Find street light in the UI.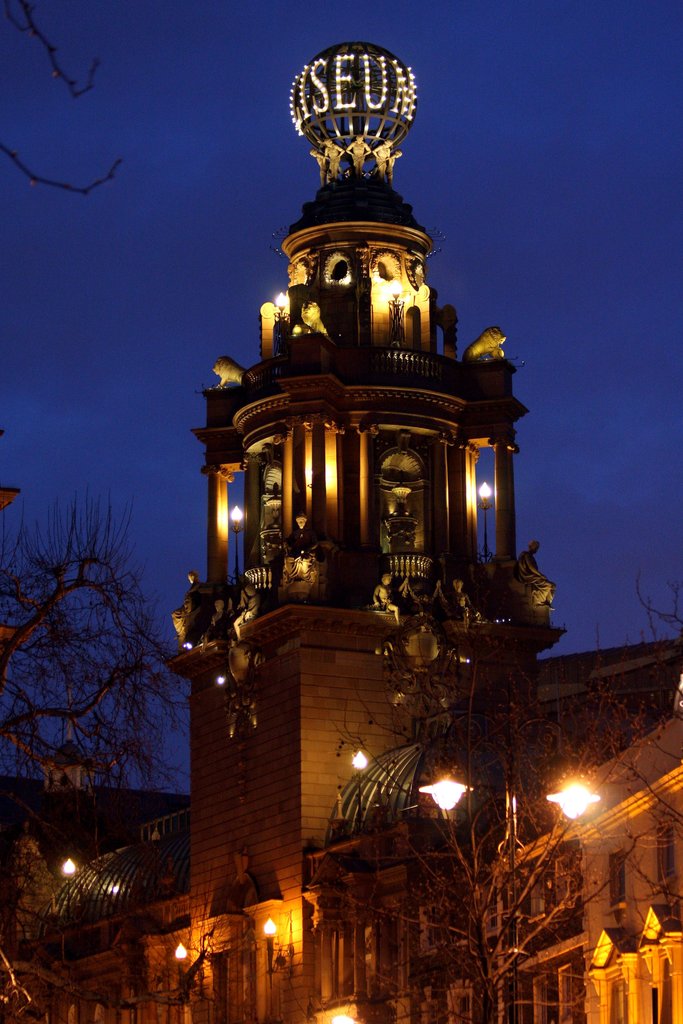
UI element at <region>415, 765, 605, 1012</region>.
